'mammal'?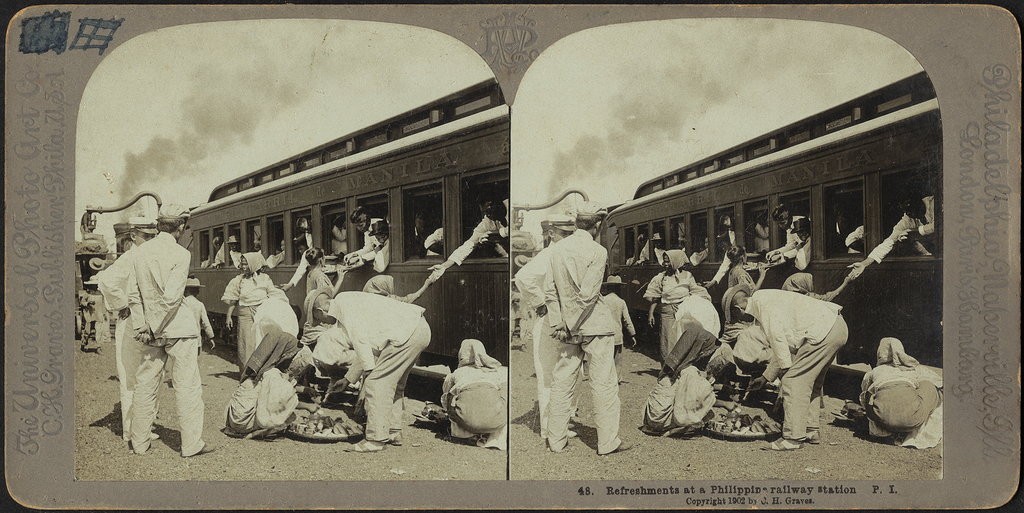
(280, 225, 322, 295)
